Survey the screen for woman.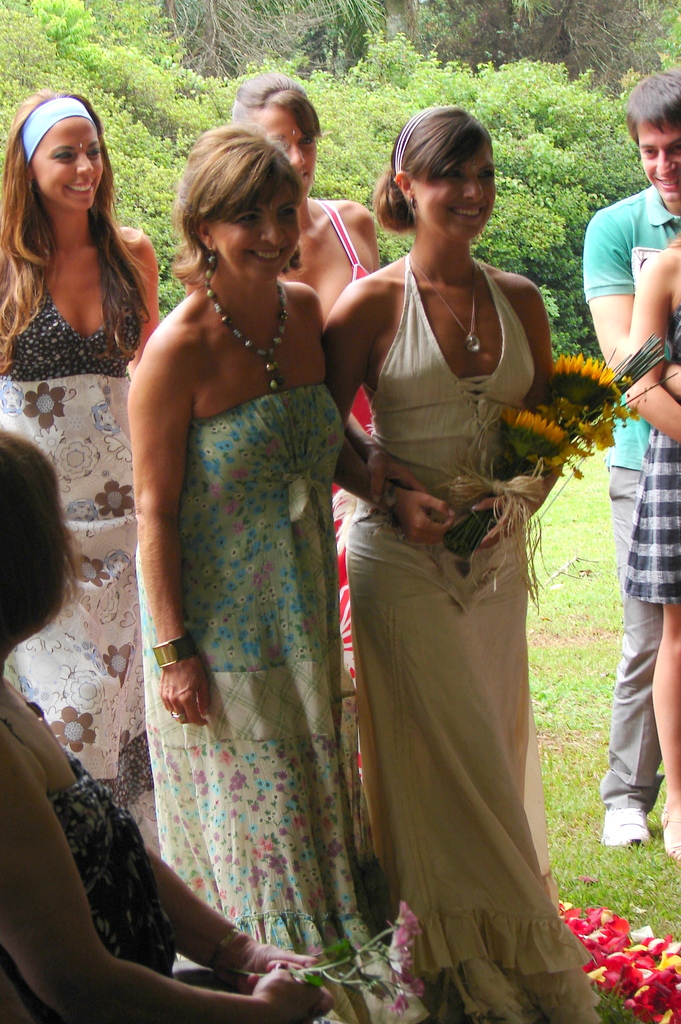
Survey found: (x1=180, y1=71, x2=378, y2=771).
